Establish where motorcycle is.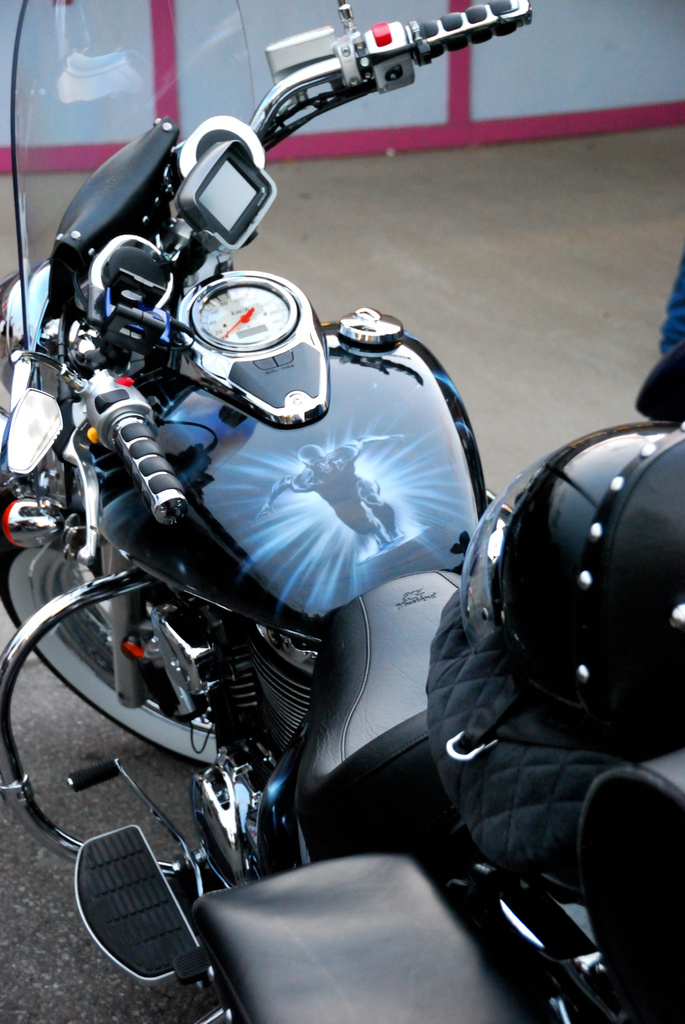
Established at rect(0, 42, 587, 1023).
